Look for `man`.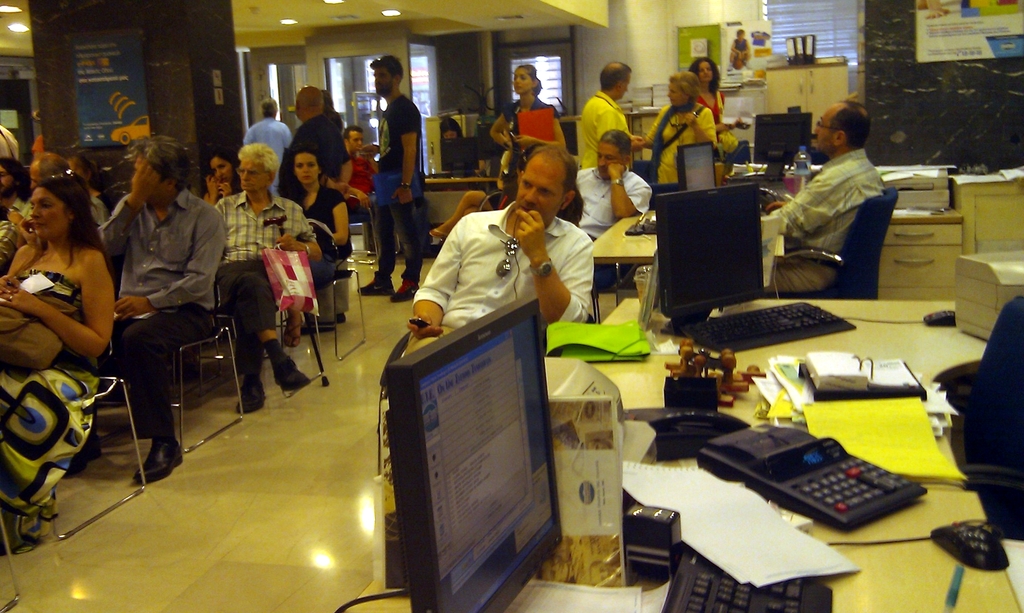
Found: pyautogui.locateOnScreen(577, 126, 650, 295).
